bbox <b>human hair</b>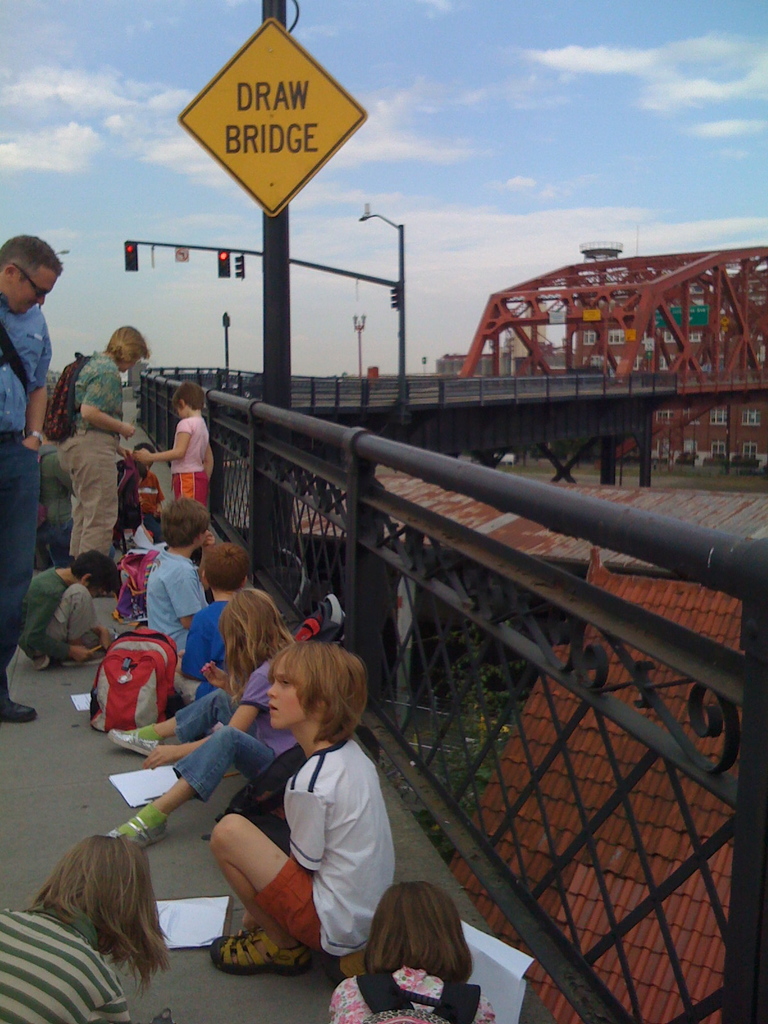
box=[28, 831, 172, 1006]
